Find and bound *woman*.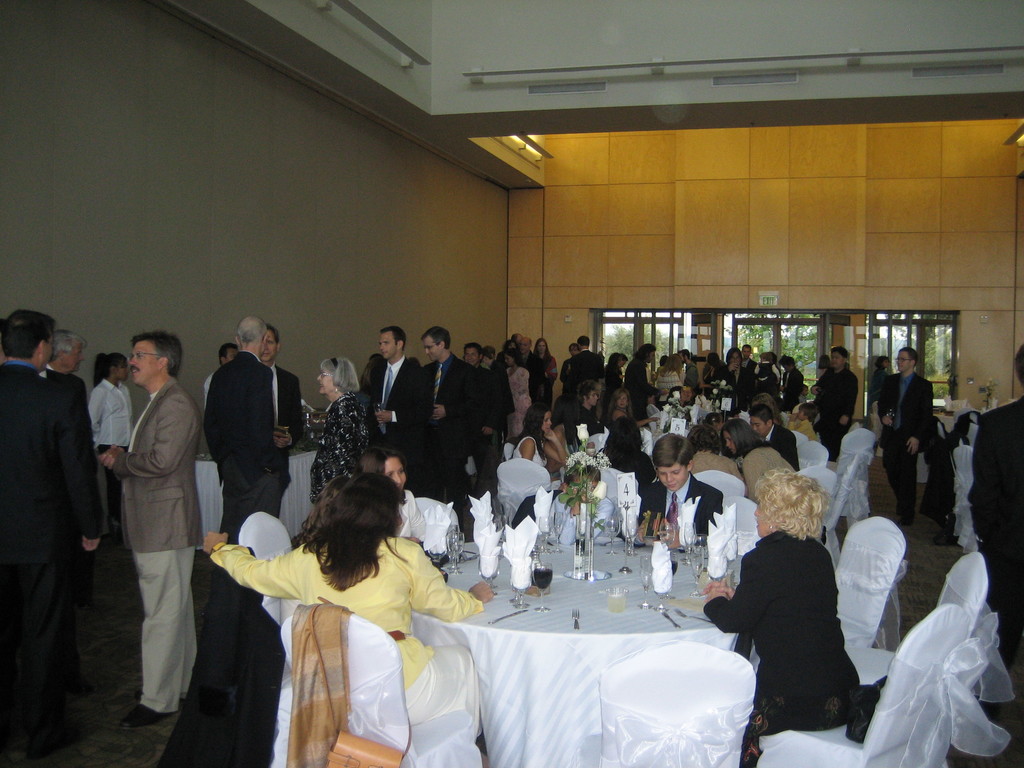
Bound: <box>501,349,531,440</box>.
